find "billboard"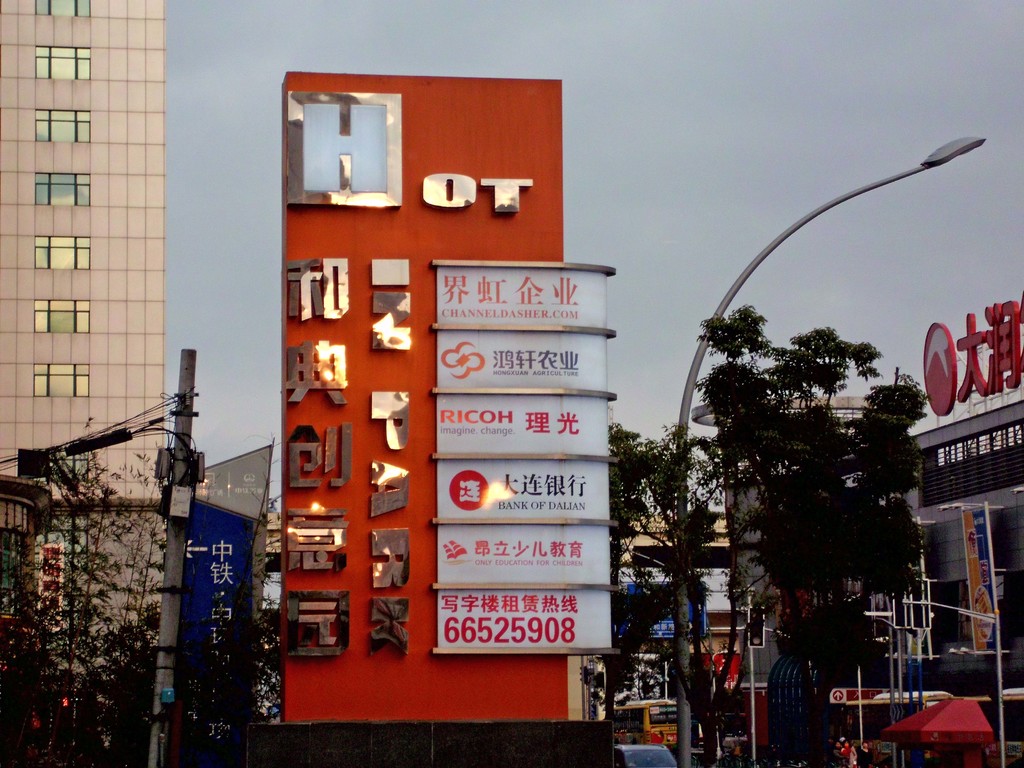
[439,265,612,330]
